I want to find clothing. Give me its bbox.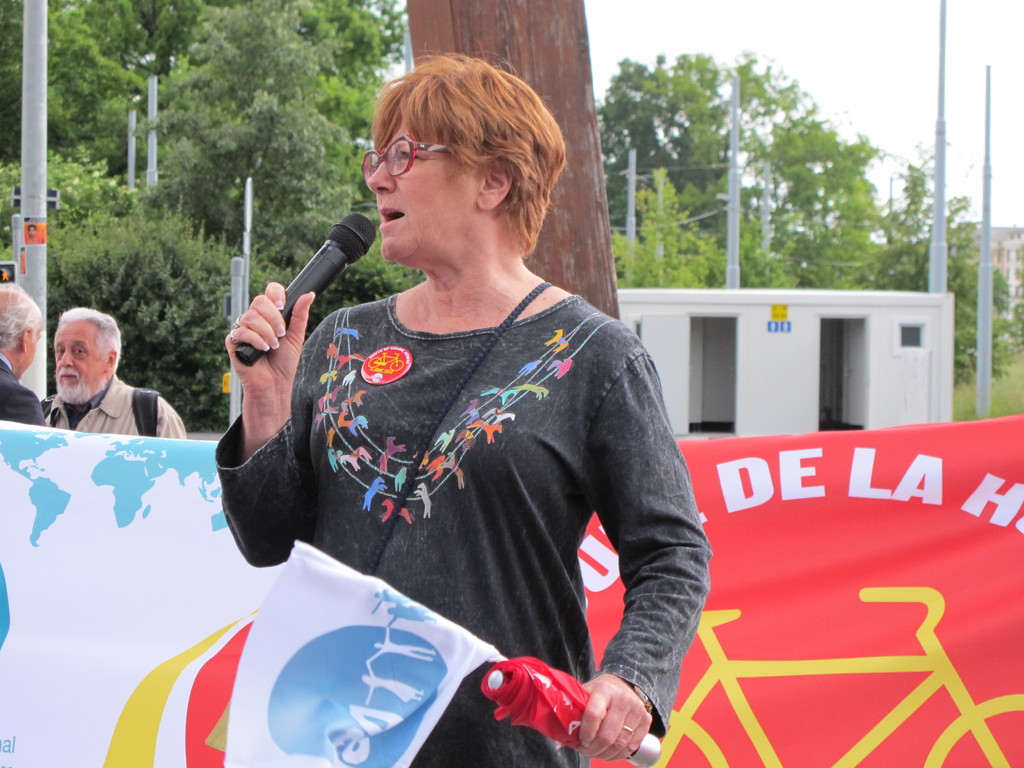
x1=246 y1=233 x2=671 y2=736.
